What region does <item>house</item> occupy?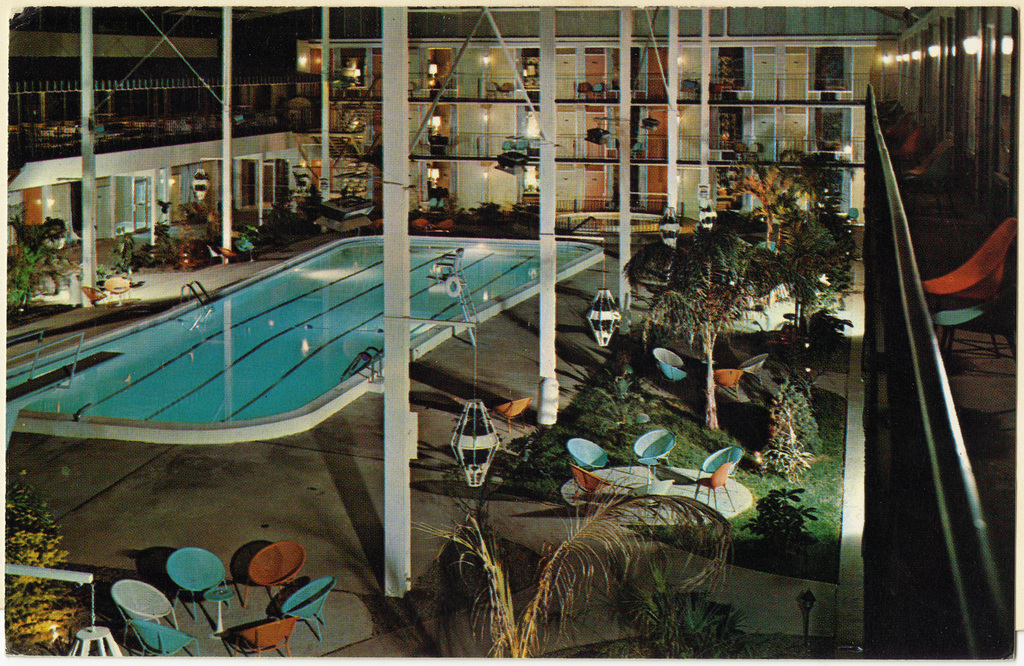
{"x1": 312, "y1": 6, "x2": 909, "y2": 236}.
